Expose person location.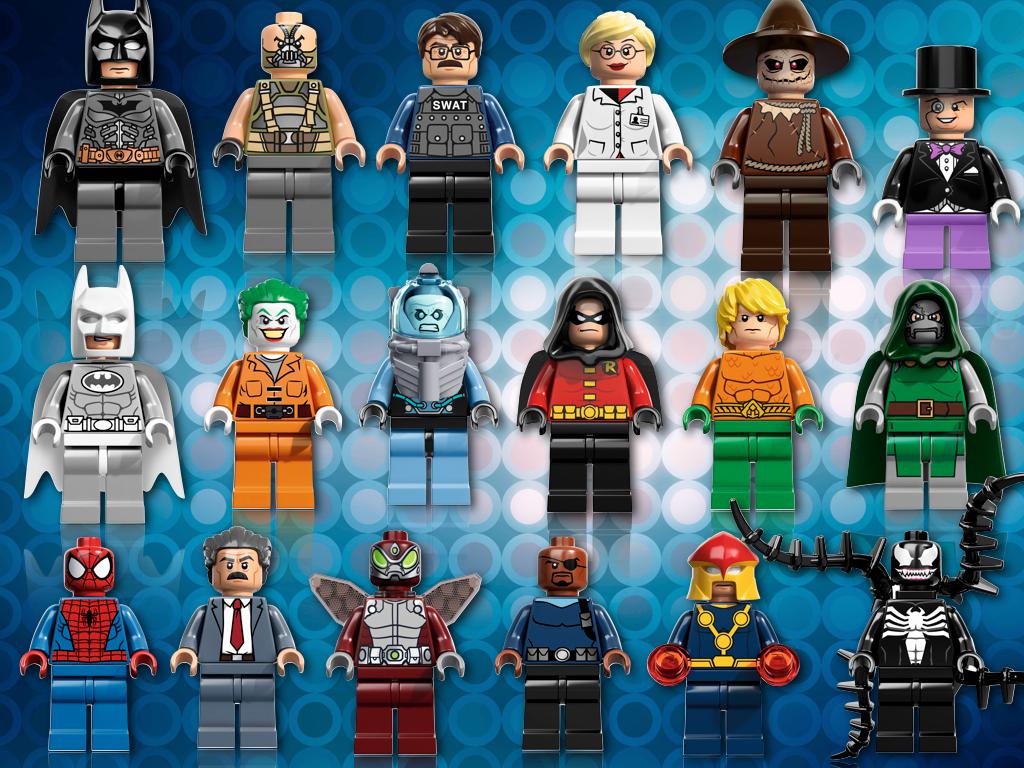
Exposed at detection(33, 0, 213, 273).
